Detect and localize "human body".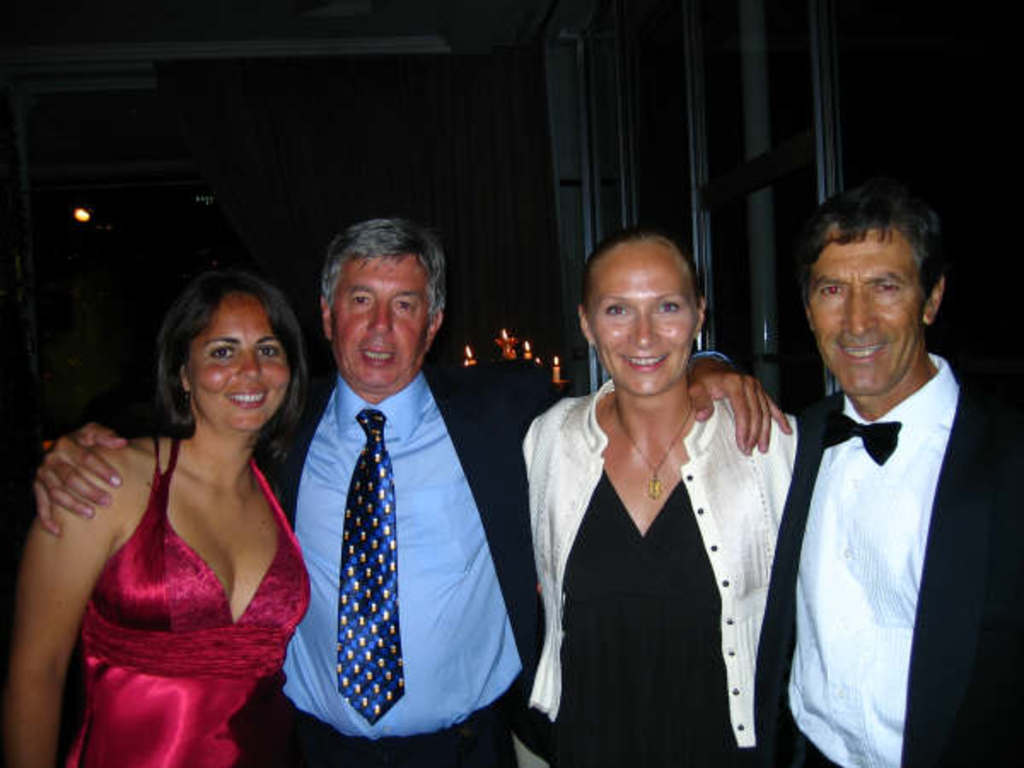
Localized at detection(787, 177, 1022, 766).
